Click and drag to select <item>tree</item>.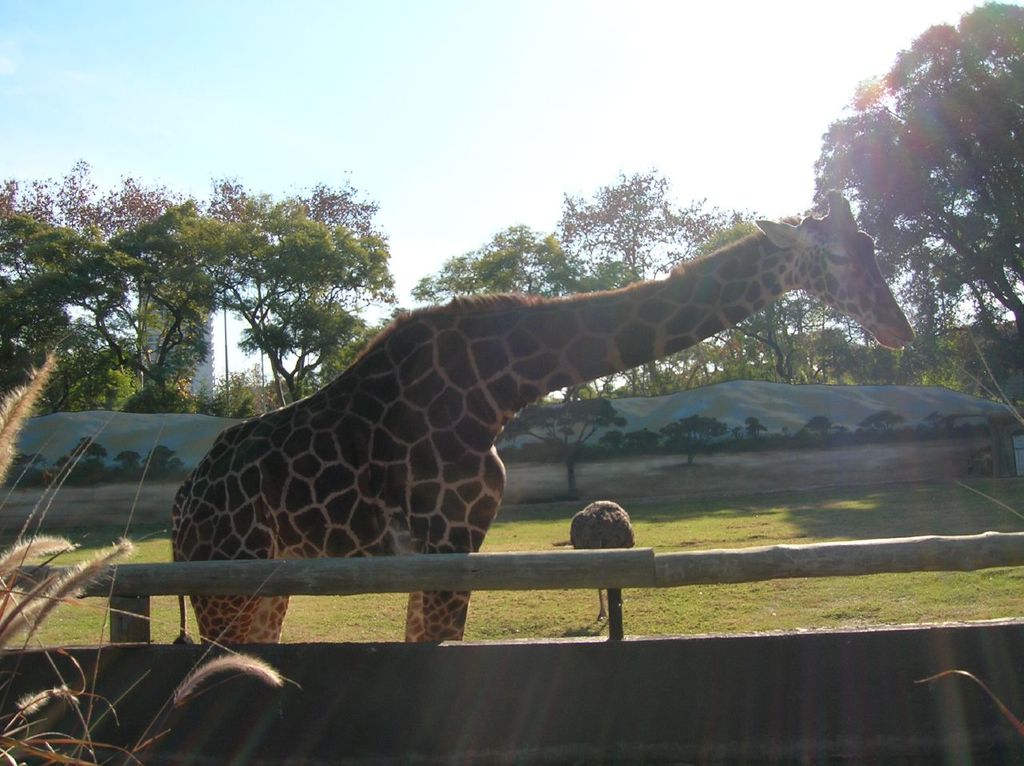
Selection: l=103, t=196, r=262, b=421.
